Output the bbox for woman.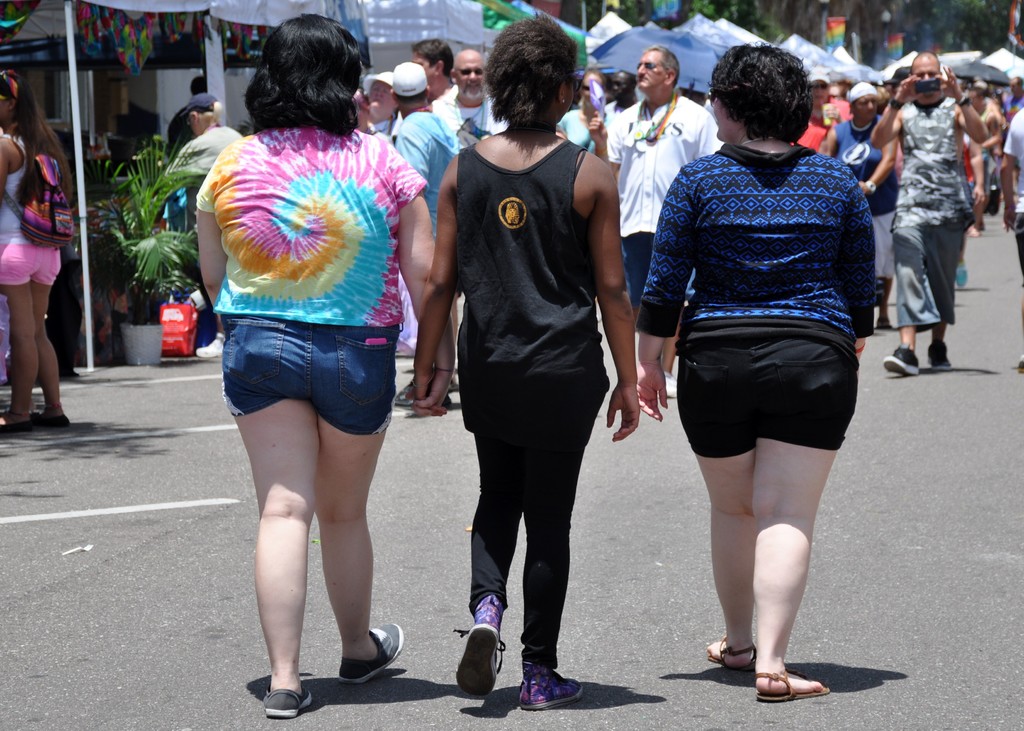
637 42 878 695.
